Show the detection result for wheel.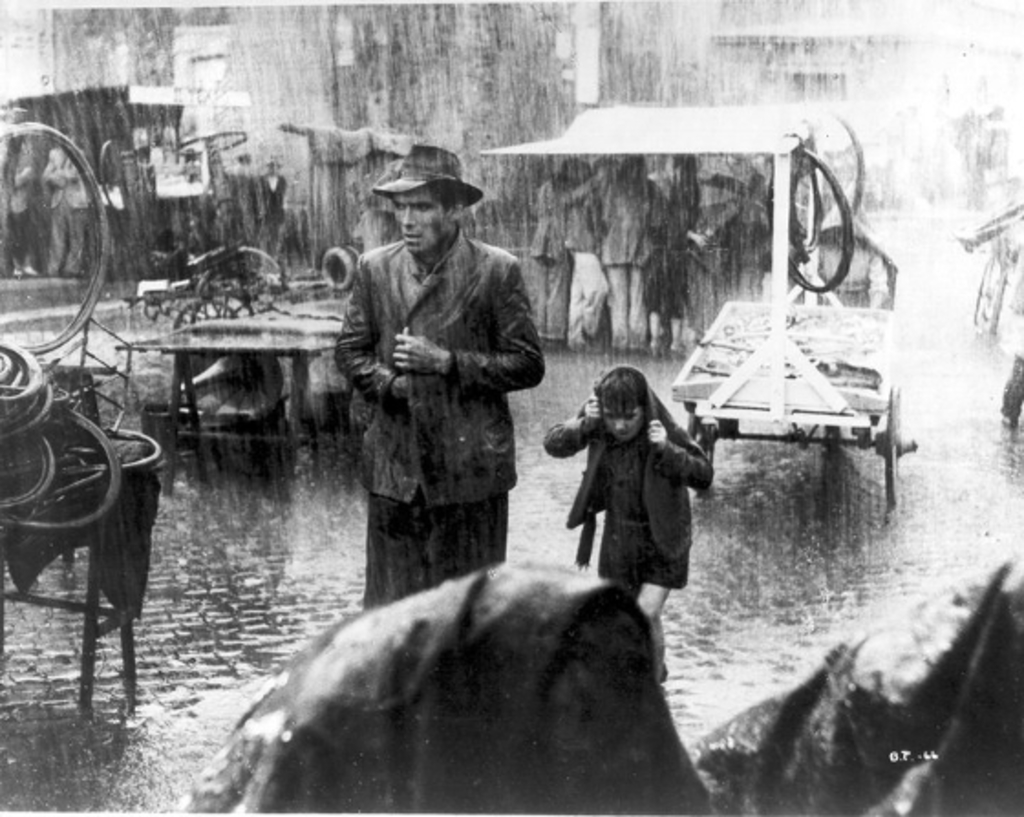
l=322, t=241, r=358, b=287.
